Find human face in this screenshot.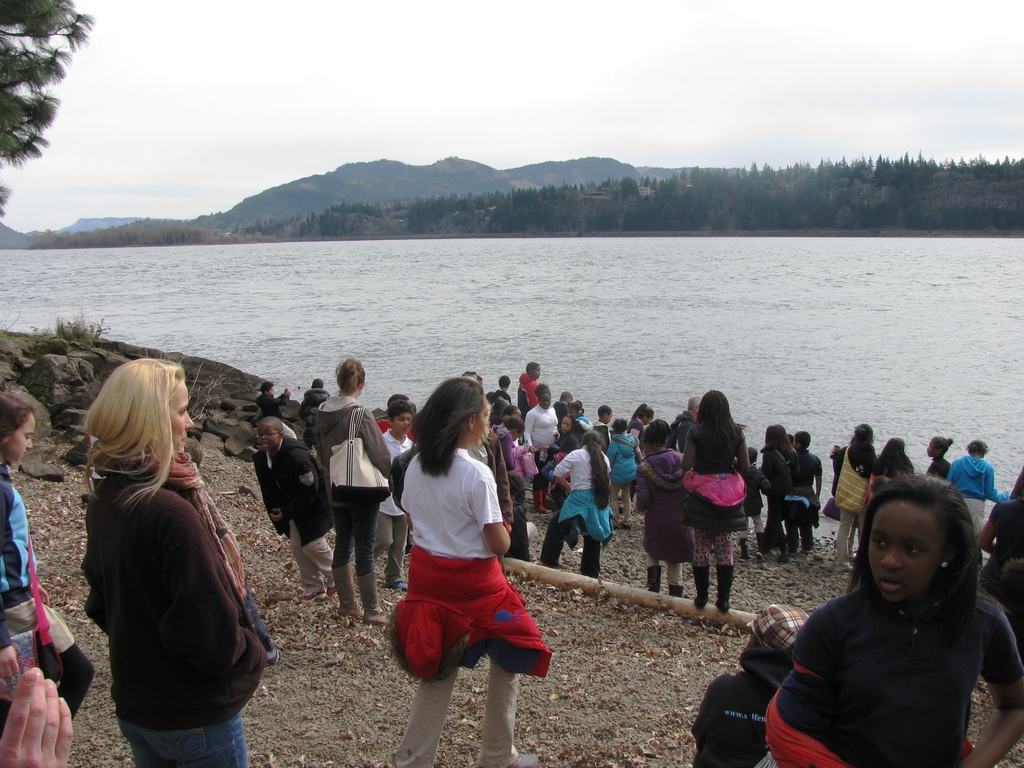
The bounding box for human face is left=10, top=413, right=35, bottom=467.
